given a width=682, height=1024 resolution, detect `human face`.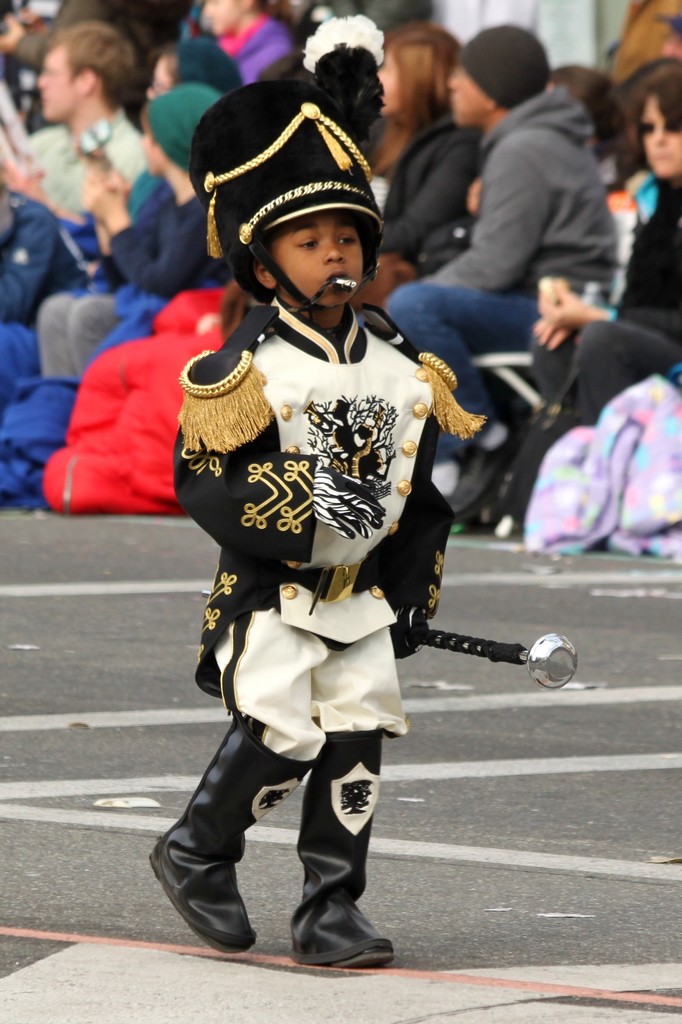
l=272, t=214, r=363, b=309.
